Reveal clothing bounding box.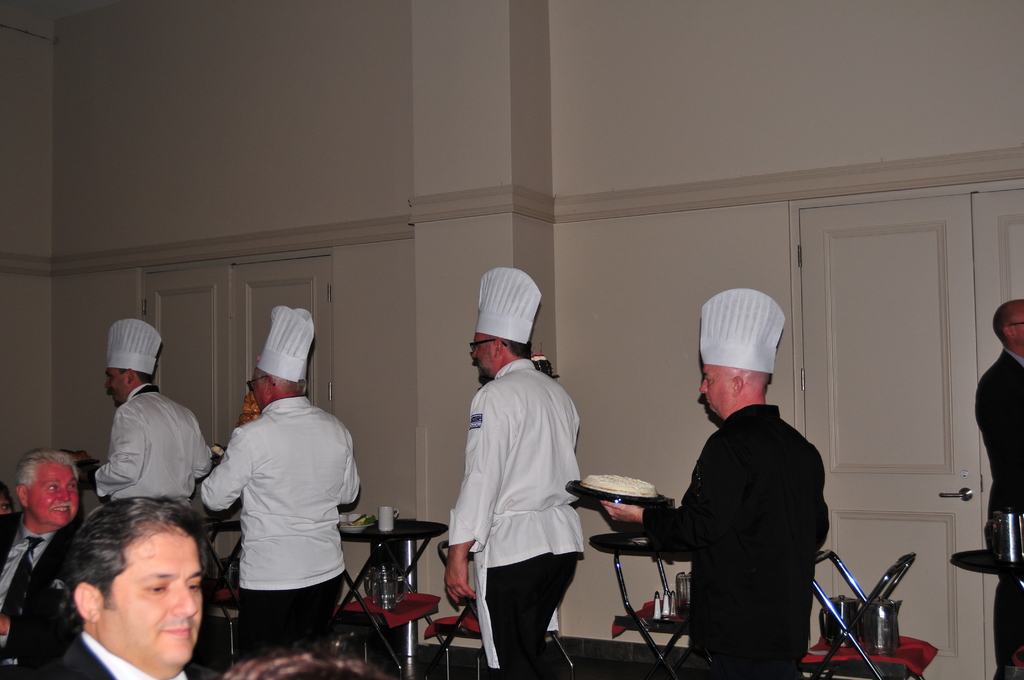
Revealed: <box>200,389,362,587</box>.
